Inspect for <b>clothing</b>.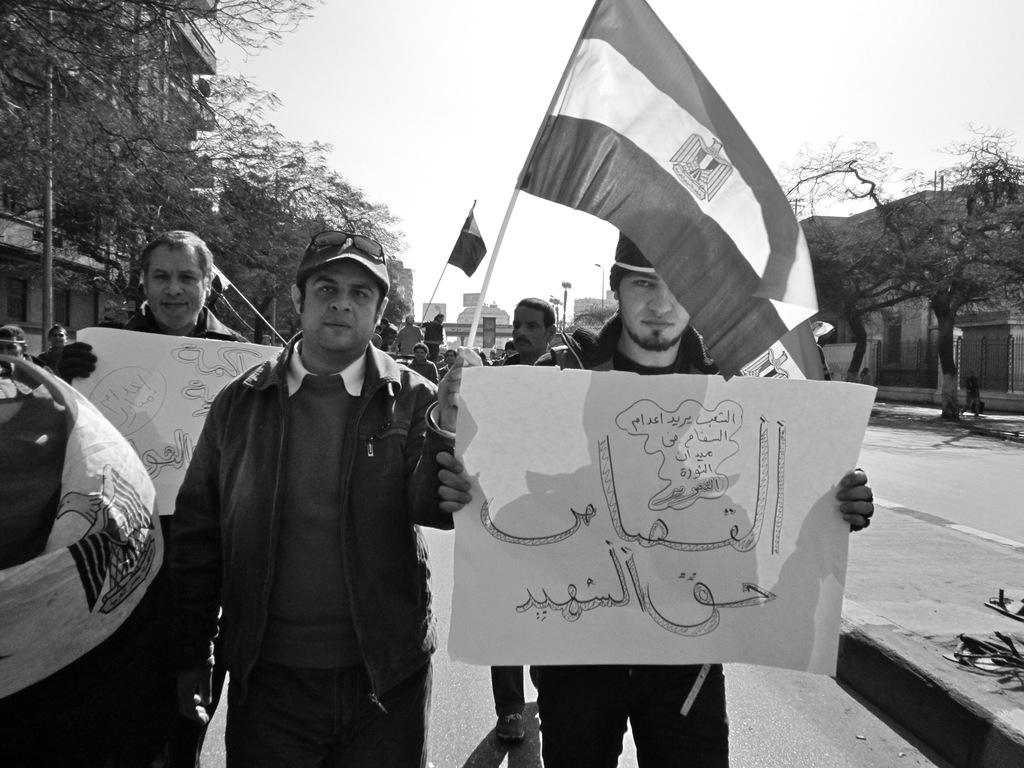
Inspection: l=118, t=301, r=250, b=343.
